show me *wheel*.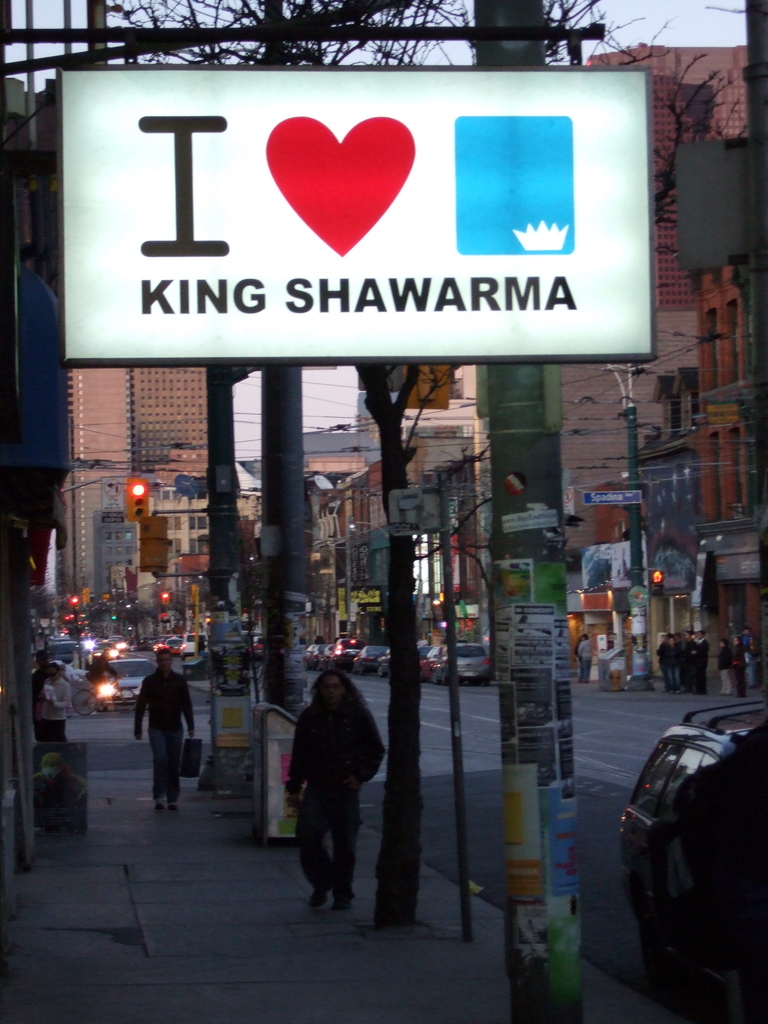
*wheel* is here: region(353, 666, 355, 673).
